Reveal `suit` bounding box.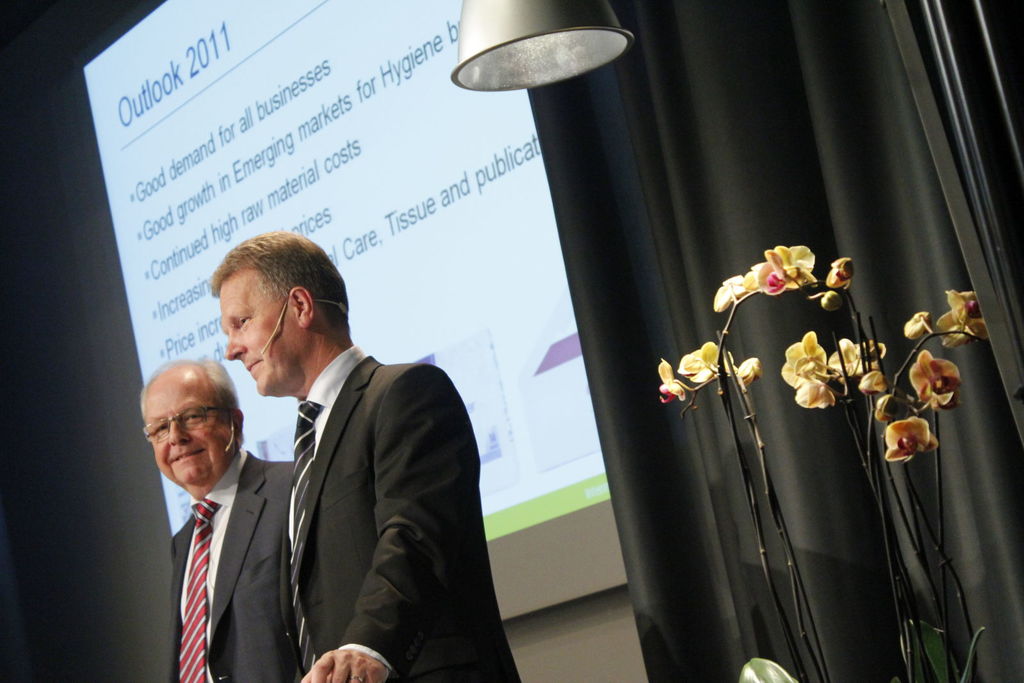
Revealed: locate(194, 280, 487, 678).
